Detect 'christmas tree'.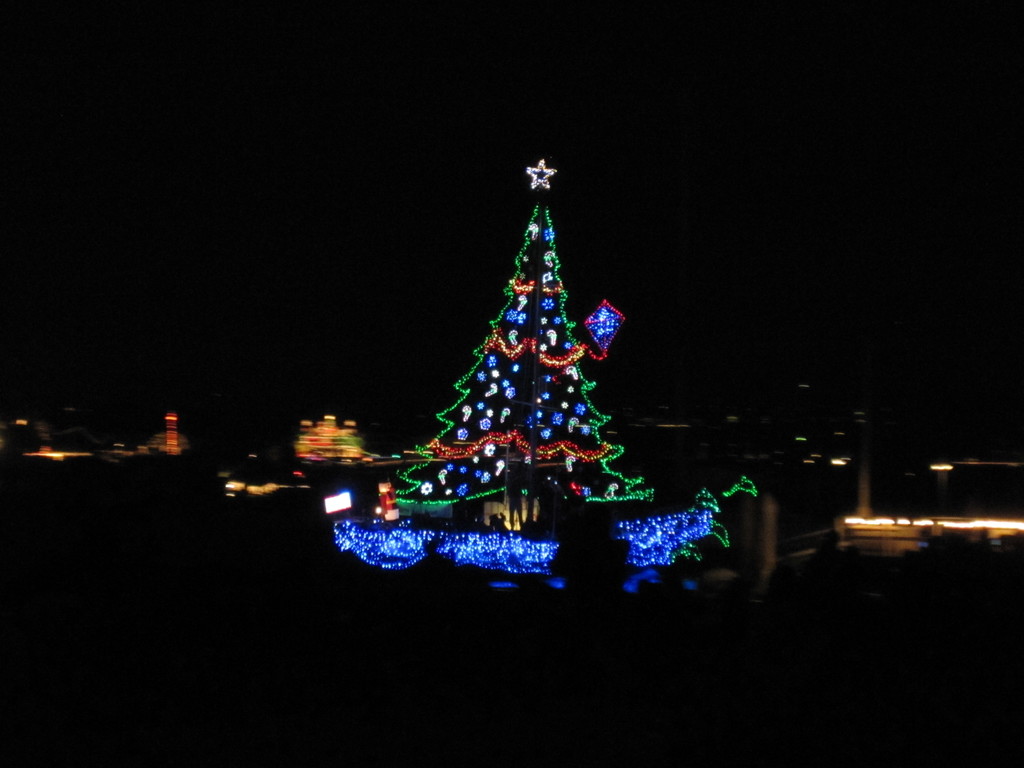
Detected at detection(397, 154, 659, 538).
